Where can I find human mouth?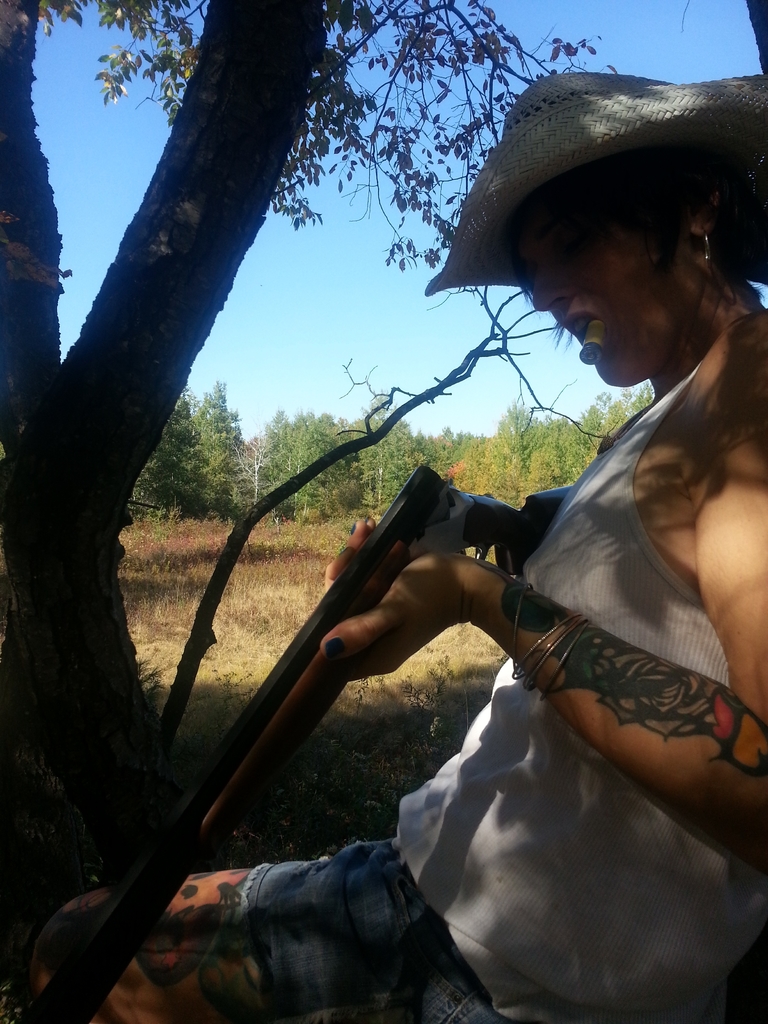
You can find it at (left=567, top=310, right=593, bottom=349).
